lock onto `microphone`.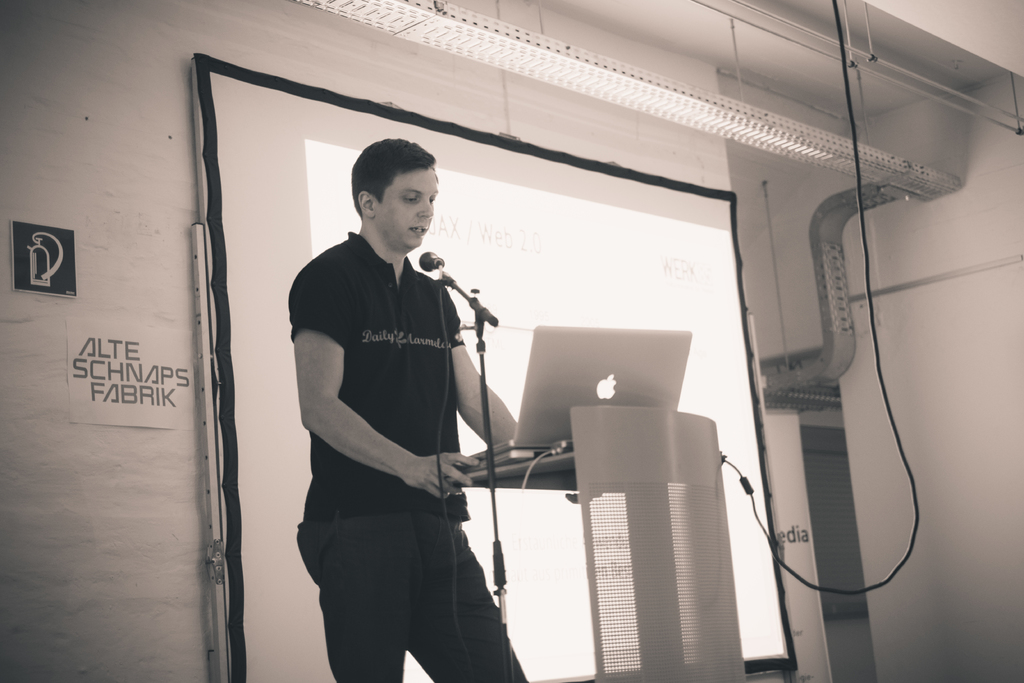
Locked: <bbox>417, 250, 445, 273</bbox>.
